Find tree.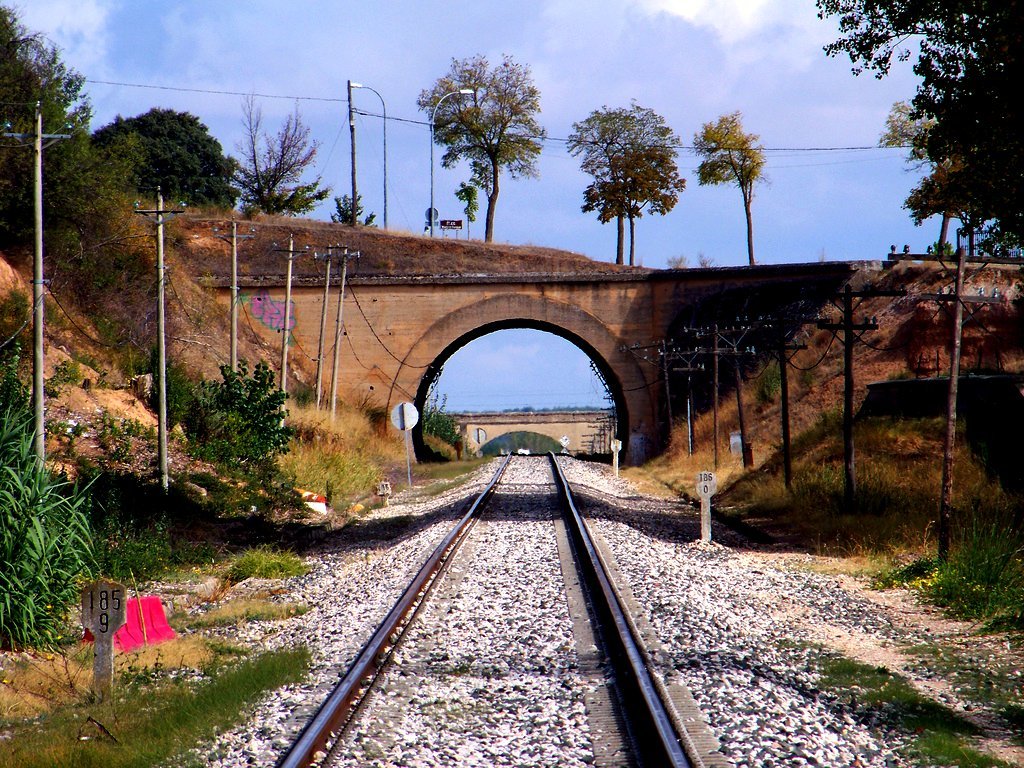
5 2 107 270.
